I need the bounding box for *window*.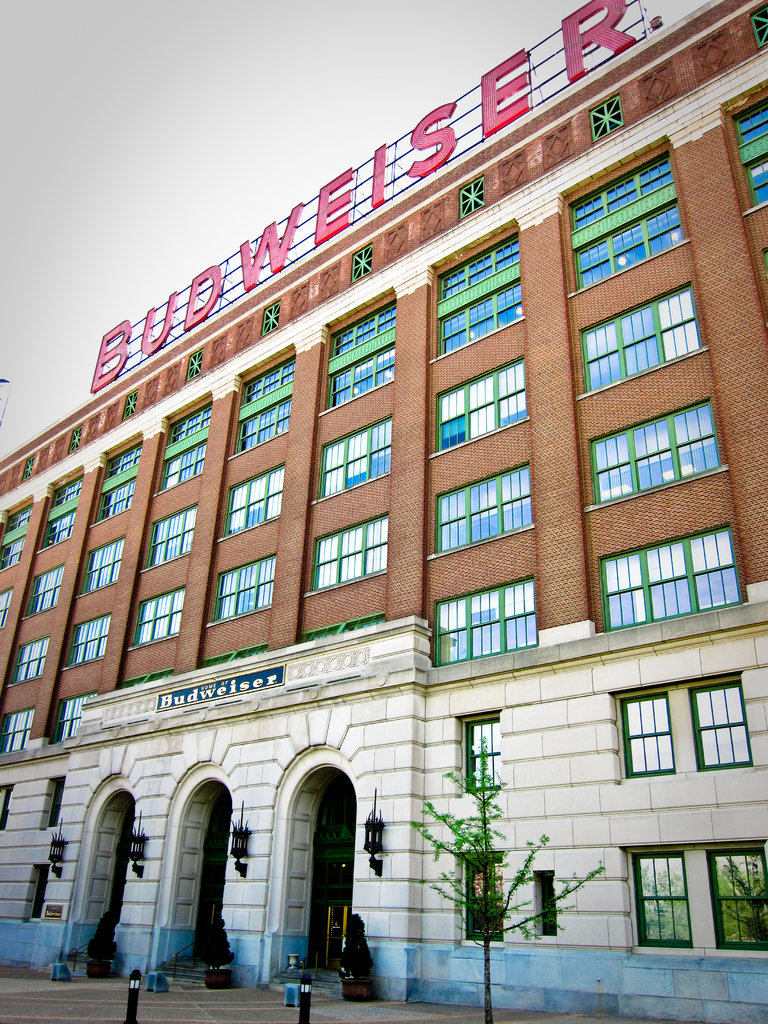
Here it is: [left=214, top=552, right=274, bottom=620].
